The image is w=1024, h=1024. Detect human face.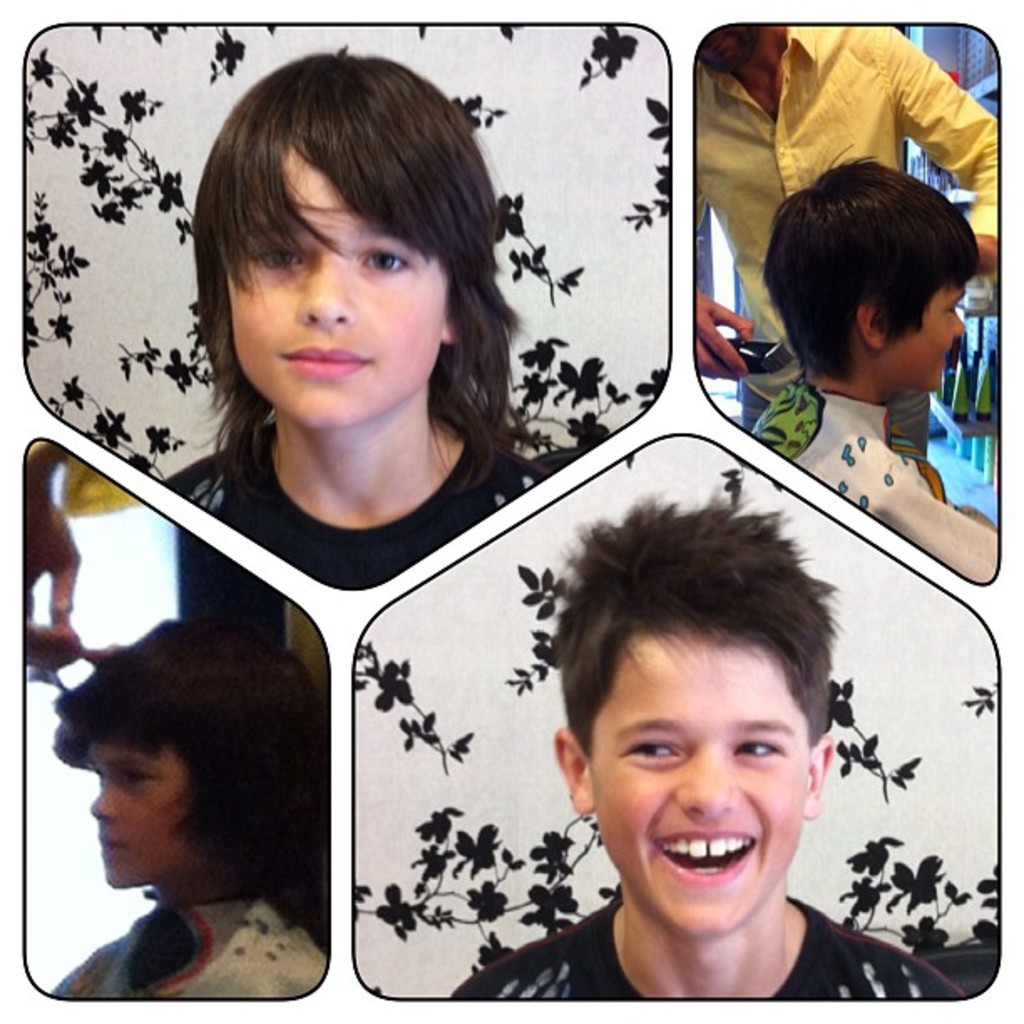
Detection: select_region(224, 146, 450, 428).
